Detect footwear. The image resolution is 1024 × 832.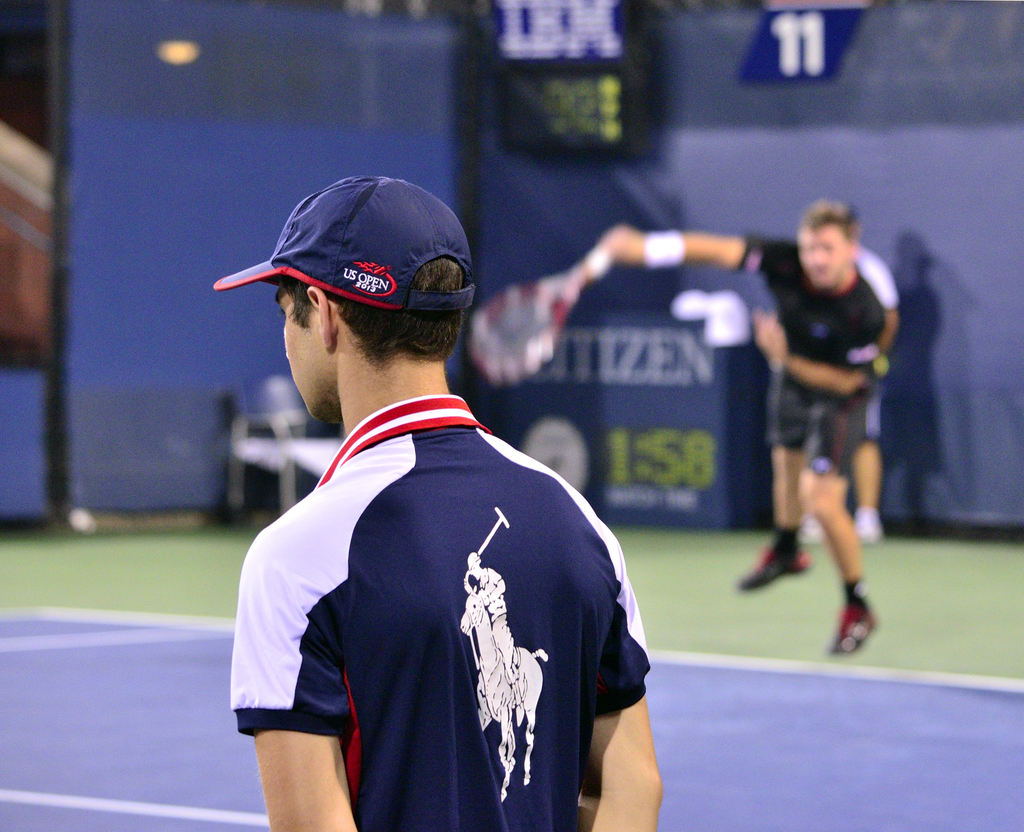
<region>740, 530, 813, 589</region>.
